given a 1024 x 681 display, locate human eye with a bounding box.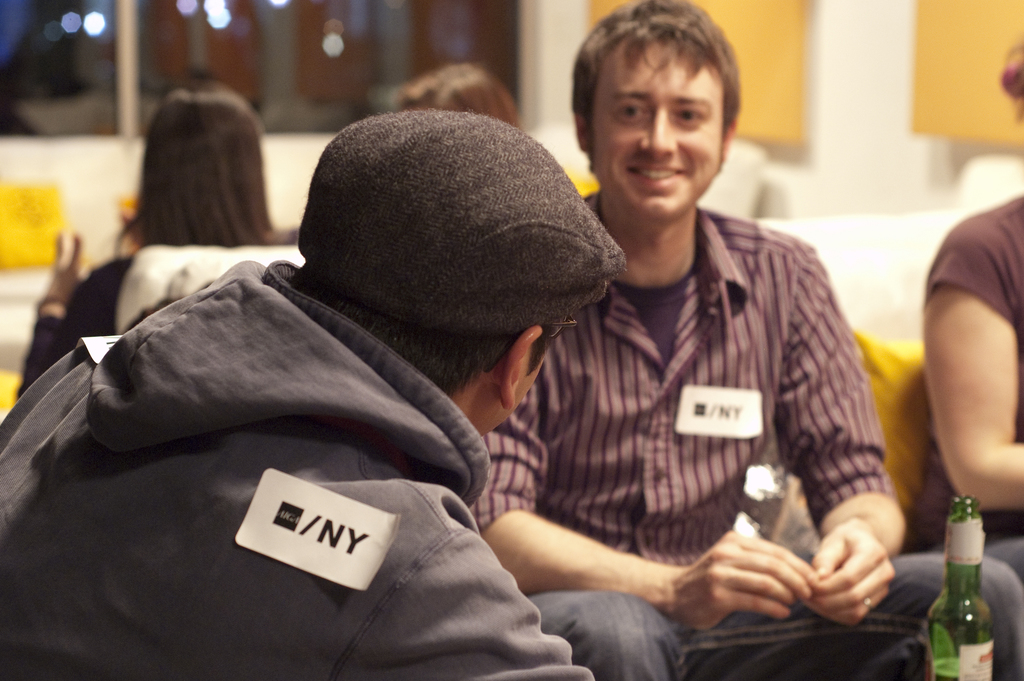
Located: (x1=615, y1=100, x2=649, y2=124).
